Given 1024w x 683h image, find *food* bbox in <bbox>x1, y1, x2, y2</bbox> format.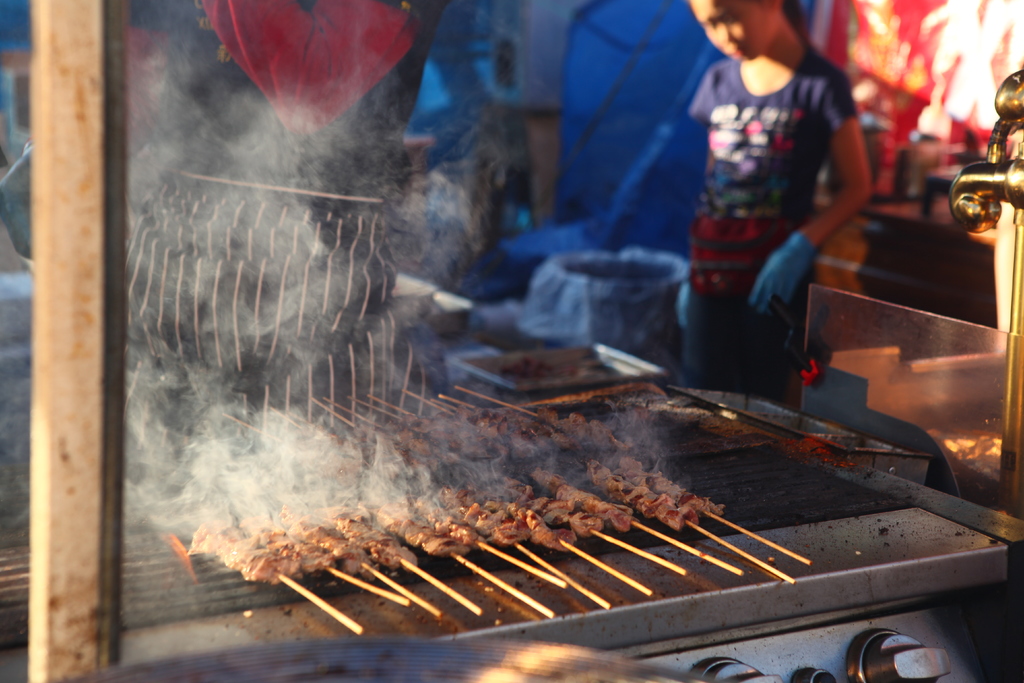
<bbox>182, 402, 727, 587</bbox>.
